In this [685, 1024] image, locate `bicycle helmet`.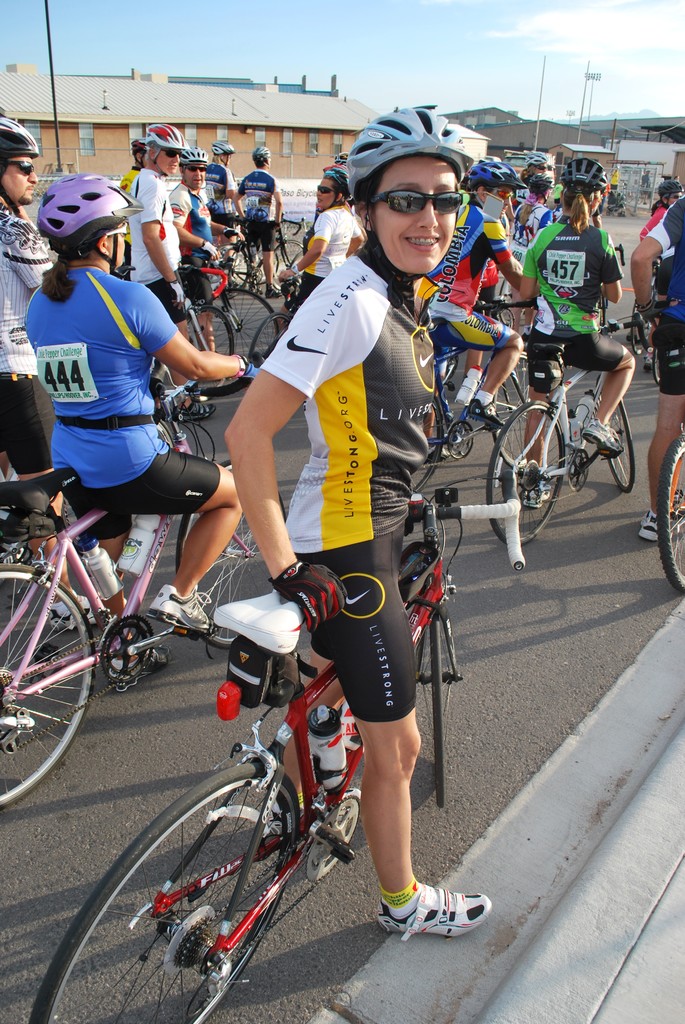
Bounding box: 137,124,186,161.
